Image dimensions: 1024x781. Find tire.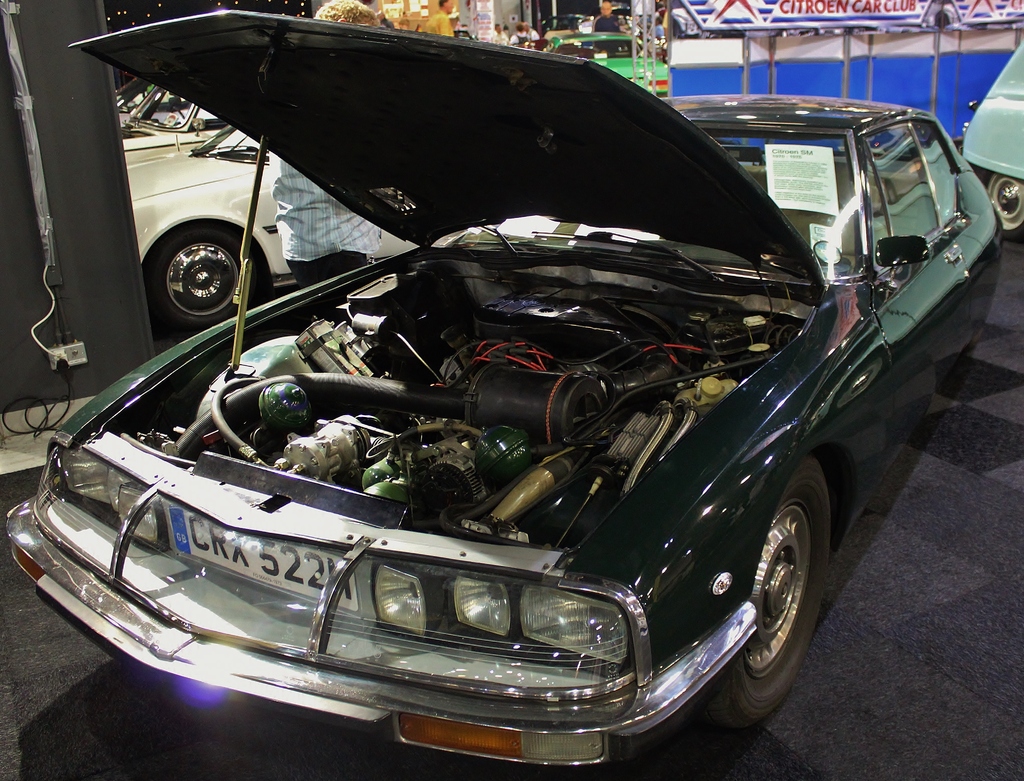
x1=982 y1=169 x2=1023 y2=239.
